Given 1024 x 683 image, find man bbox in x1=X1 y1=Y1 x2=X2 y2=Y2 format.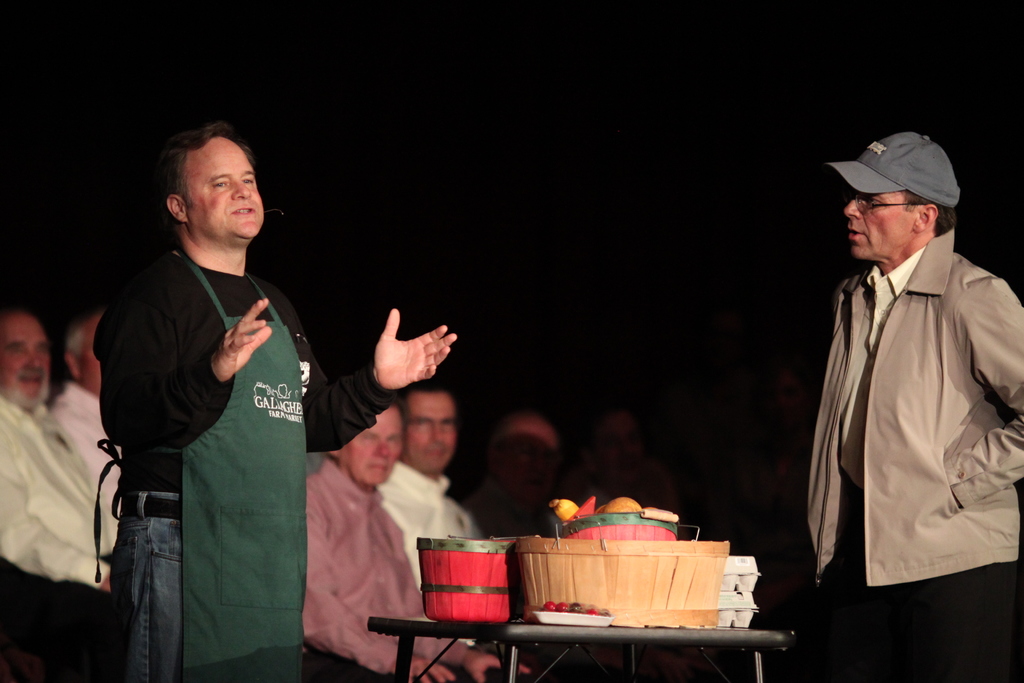
x1=56 y1=318 x2=135 y2=504.
